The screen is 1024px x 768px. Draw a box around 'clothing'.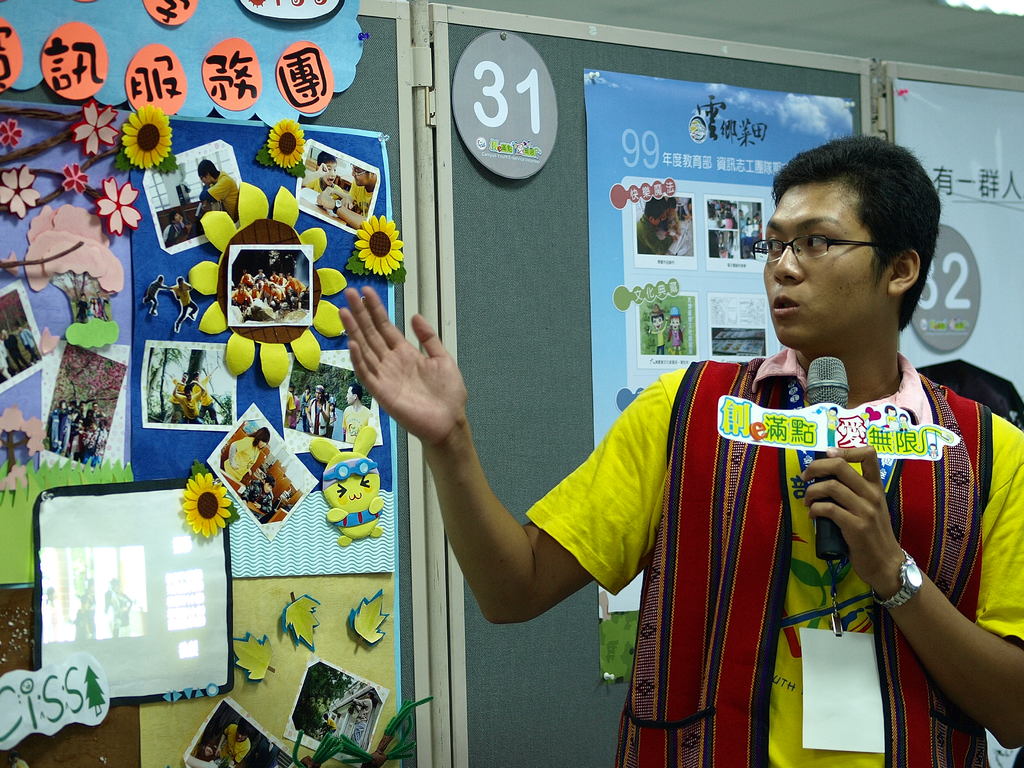
crop(236, 737, 249, 767).
